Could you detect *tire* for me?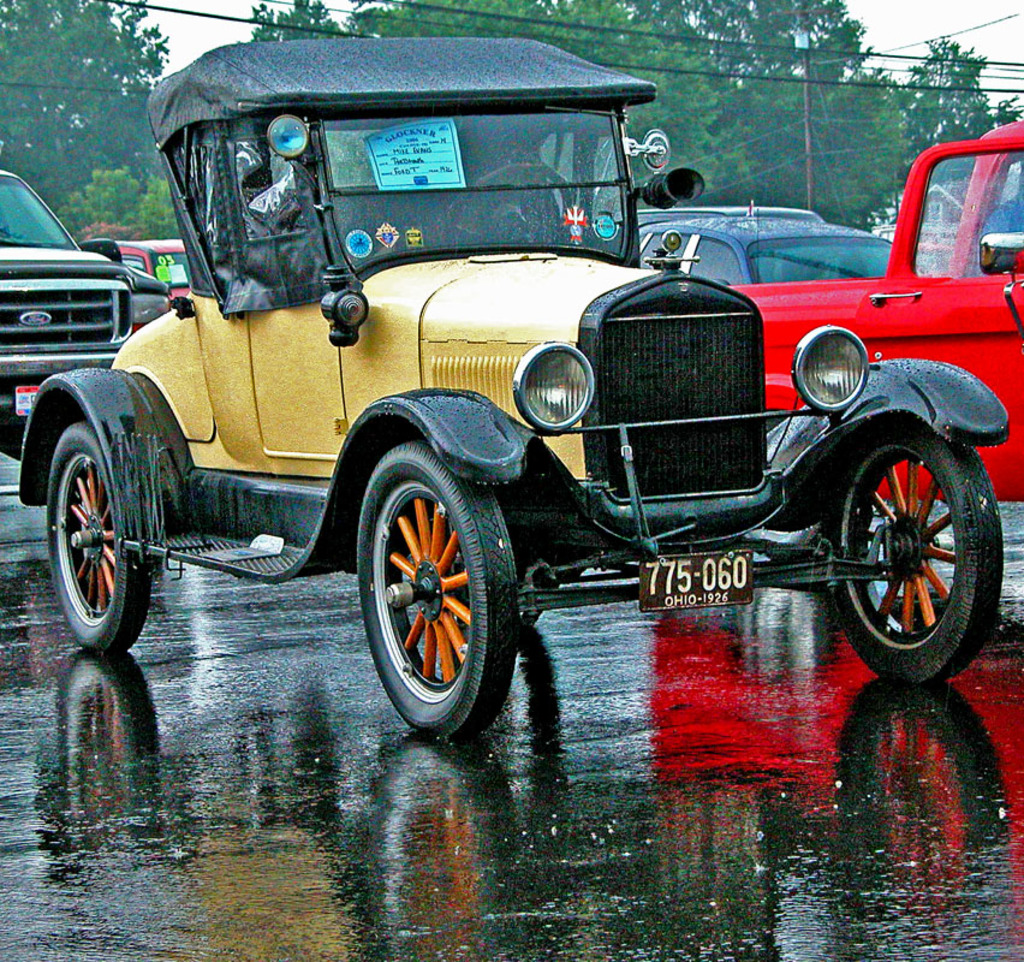
Detection result: x1=355, y1=435, x2=518, y2=744.
